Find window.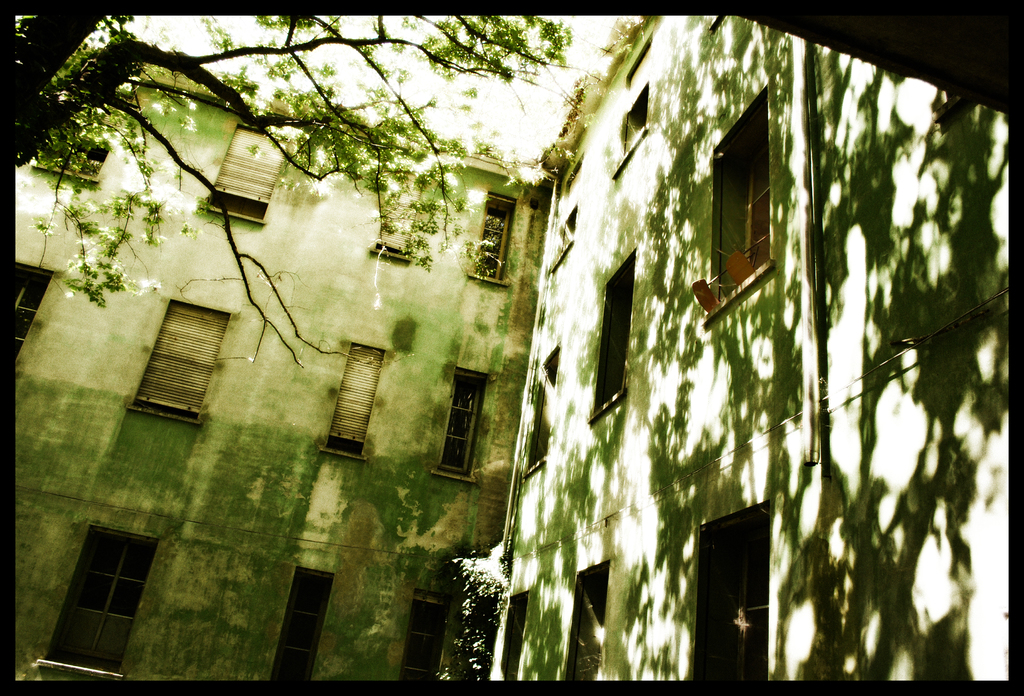
locate(712, 92, 772, 305).
